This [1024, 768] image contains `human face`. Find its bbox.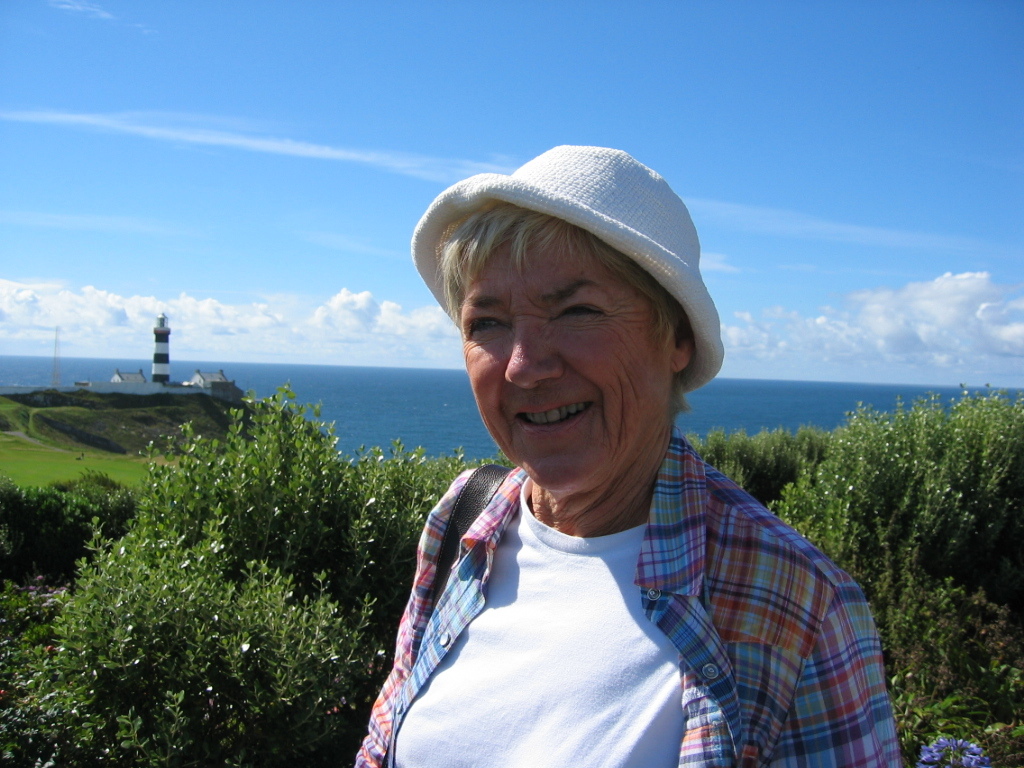
(x1=459, y1=226, x2=673, y2=488).
